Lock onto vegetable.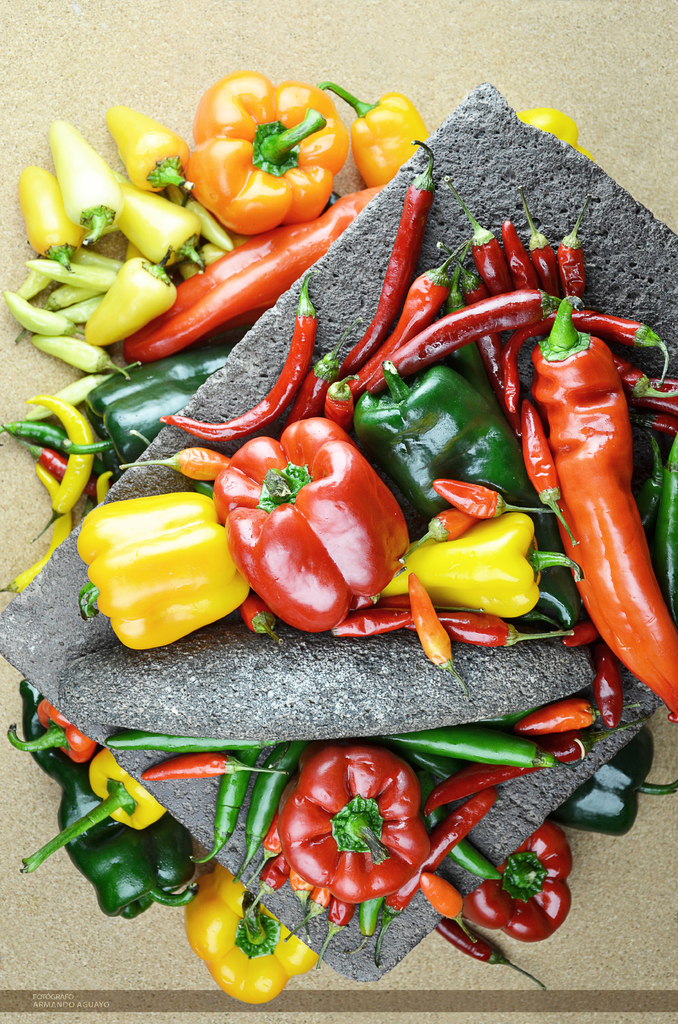
Locked: select_region(549, 725, 675, 839).
